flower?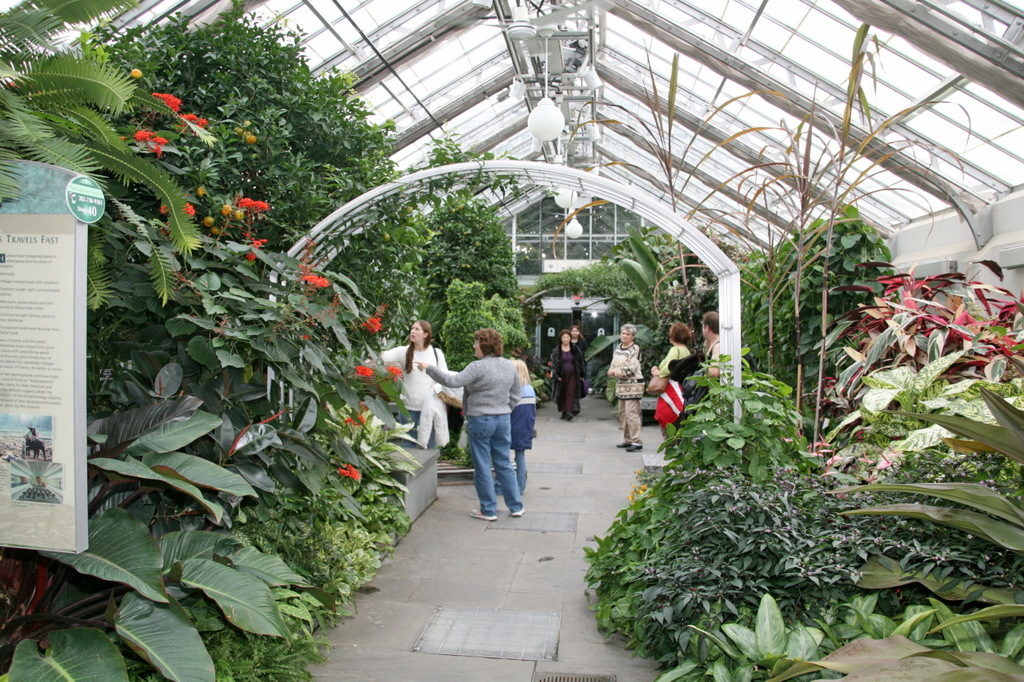
box=[242, 233, 266, 260]
